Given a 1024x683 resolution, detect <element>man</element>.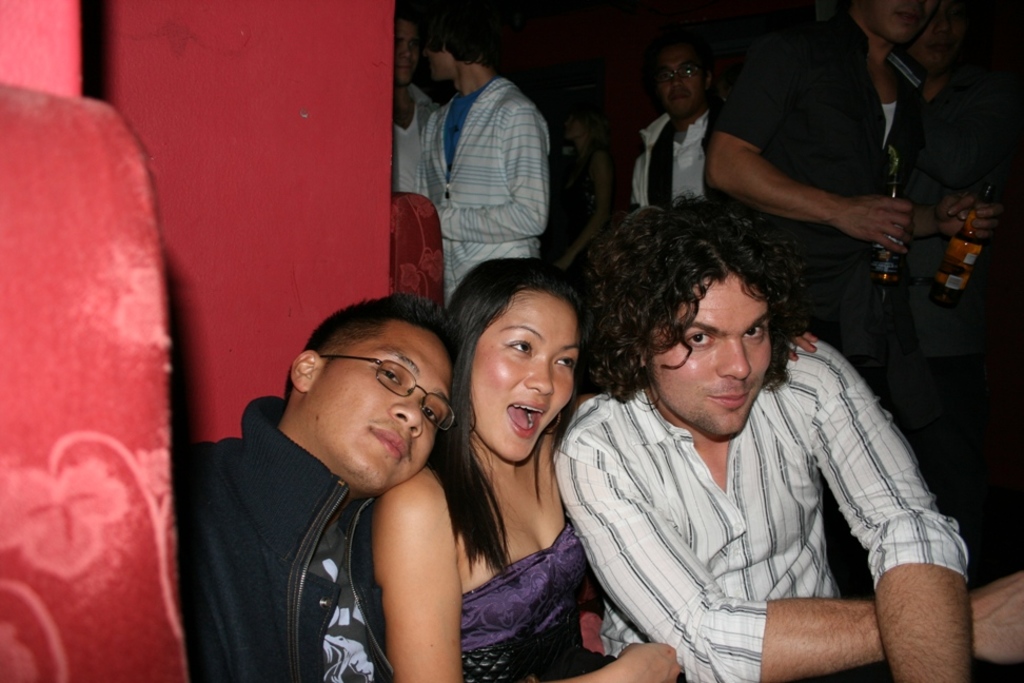
389,11,434,187.
